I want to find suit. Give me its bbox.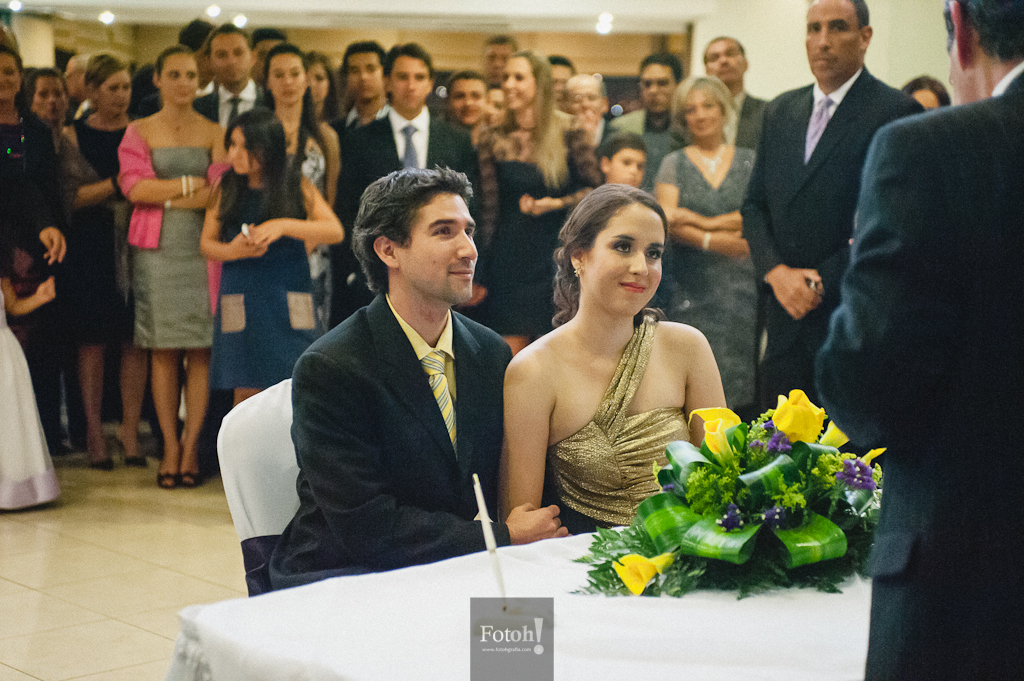
rect(741, 13, 934, 447).
